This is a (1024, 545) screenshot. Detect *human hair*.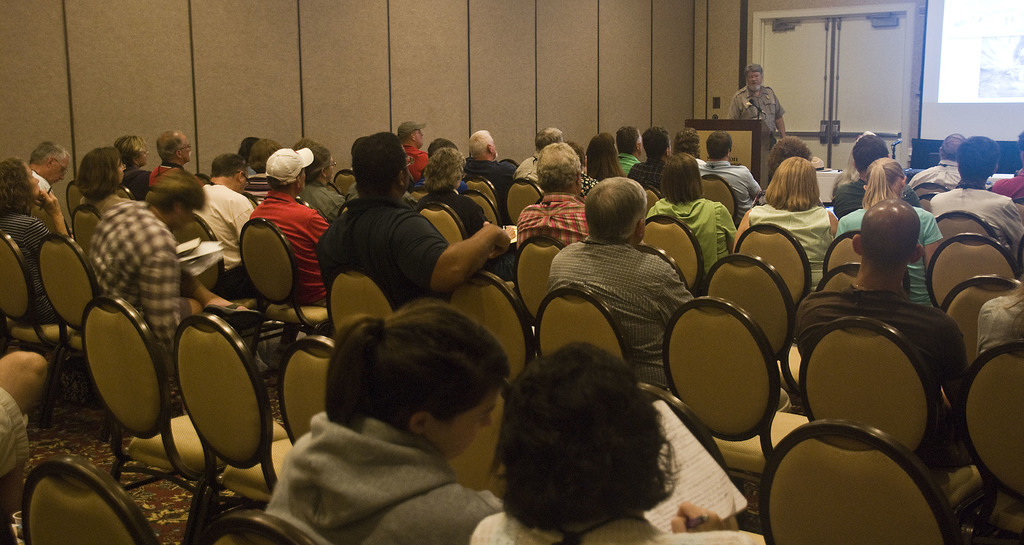
<region>744, 63, 762, 77</region>.
